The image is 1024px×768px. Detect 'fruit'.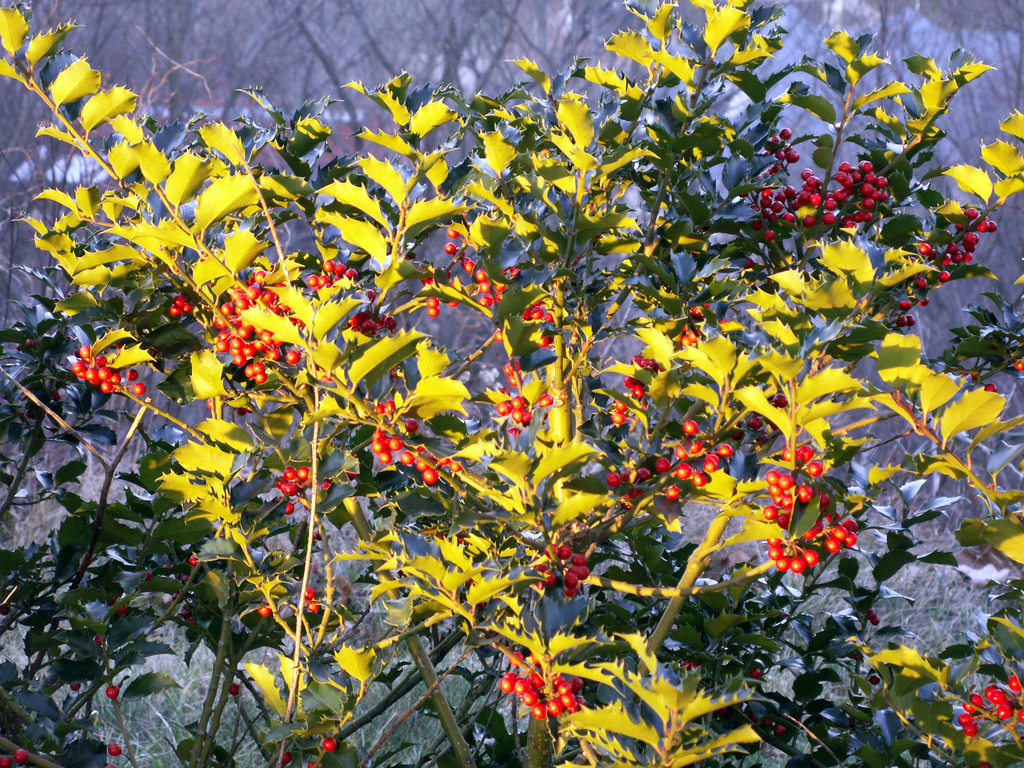
Detection: 510/395/526/413.
